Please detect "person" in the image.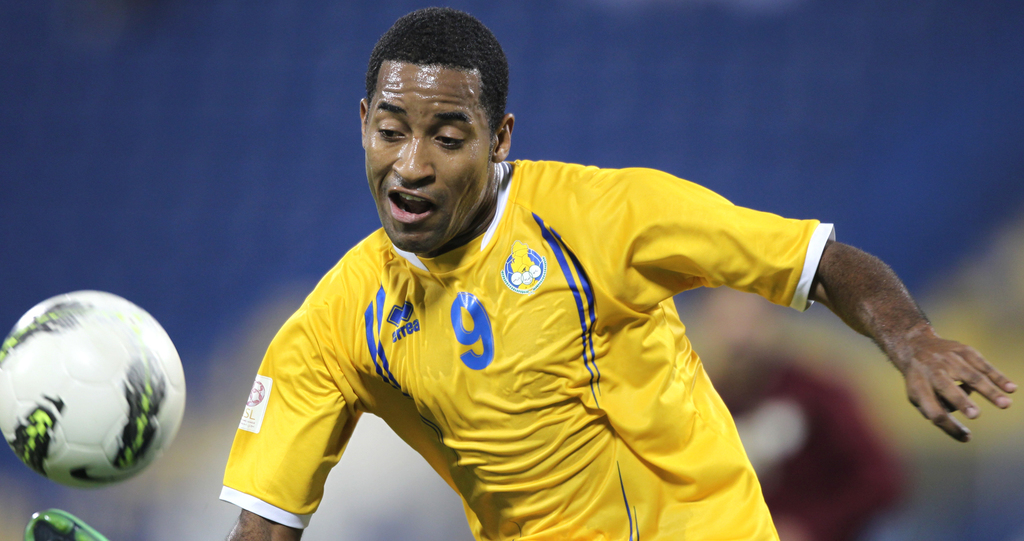
bbox(228, 31, 973, 540).
